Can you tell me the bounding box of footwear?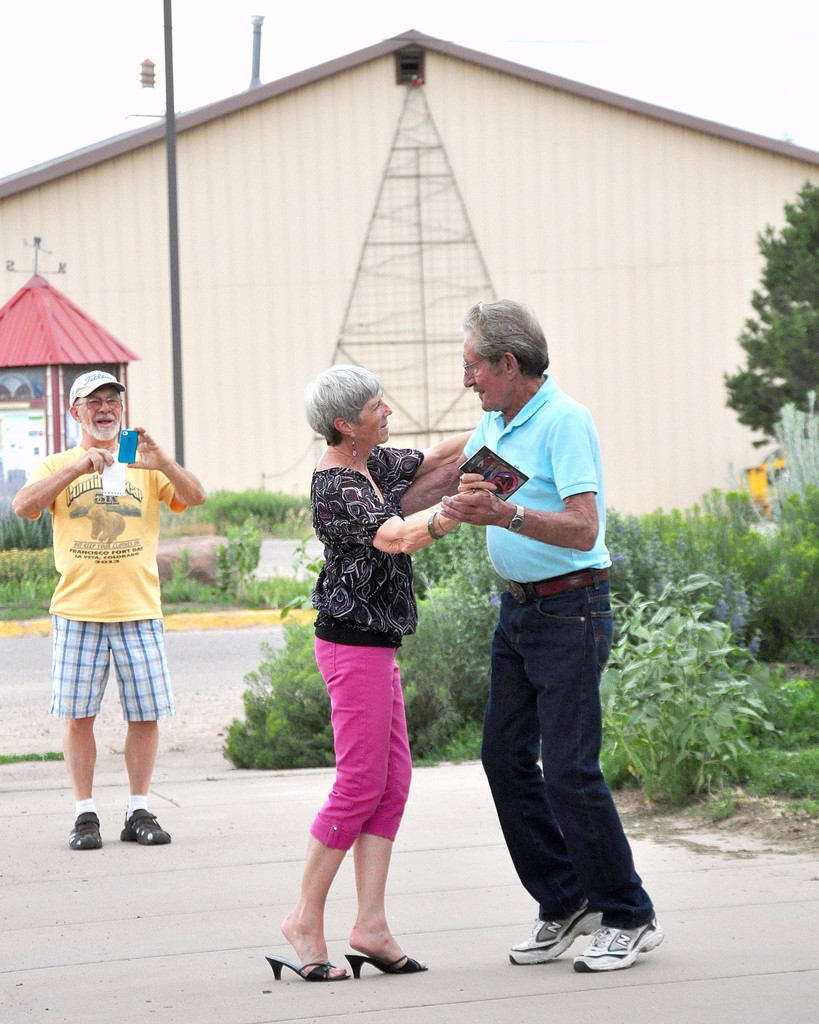
box(273, 953, 359, 979).
